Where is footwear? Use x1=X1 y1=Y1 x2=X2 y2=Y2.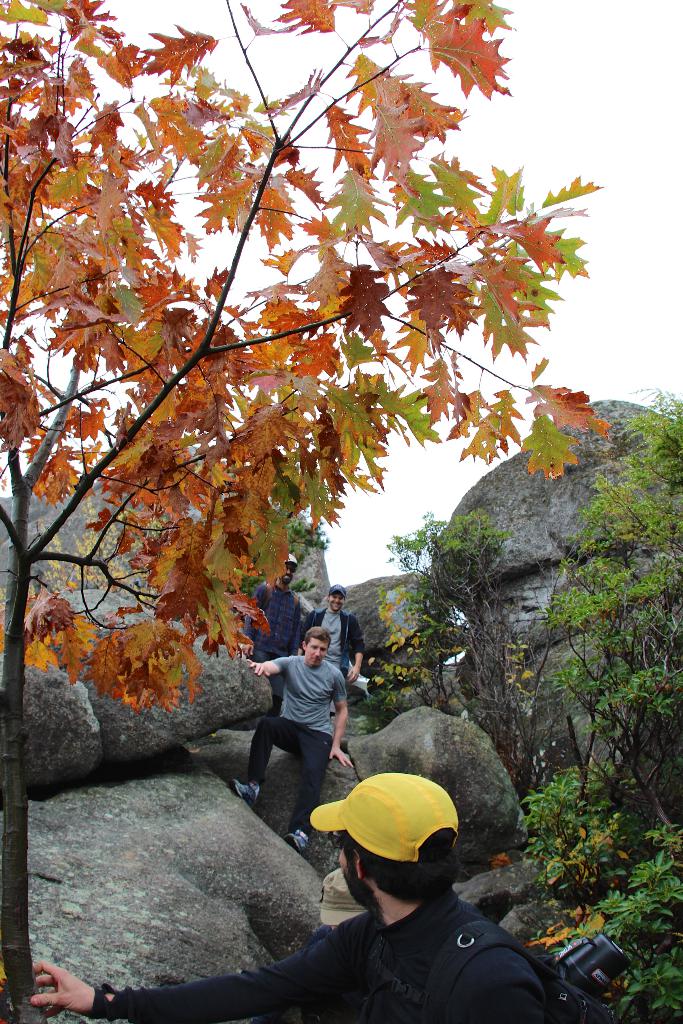
x1=233 y1=784 x2=256 y2=806.
